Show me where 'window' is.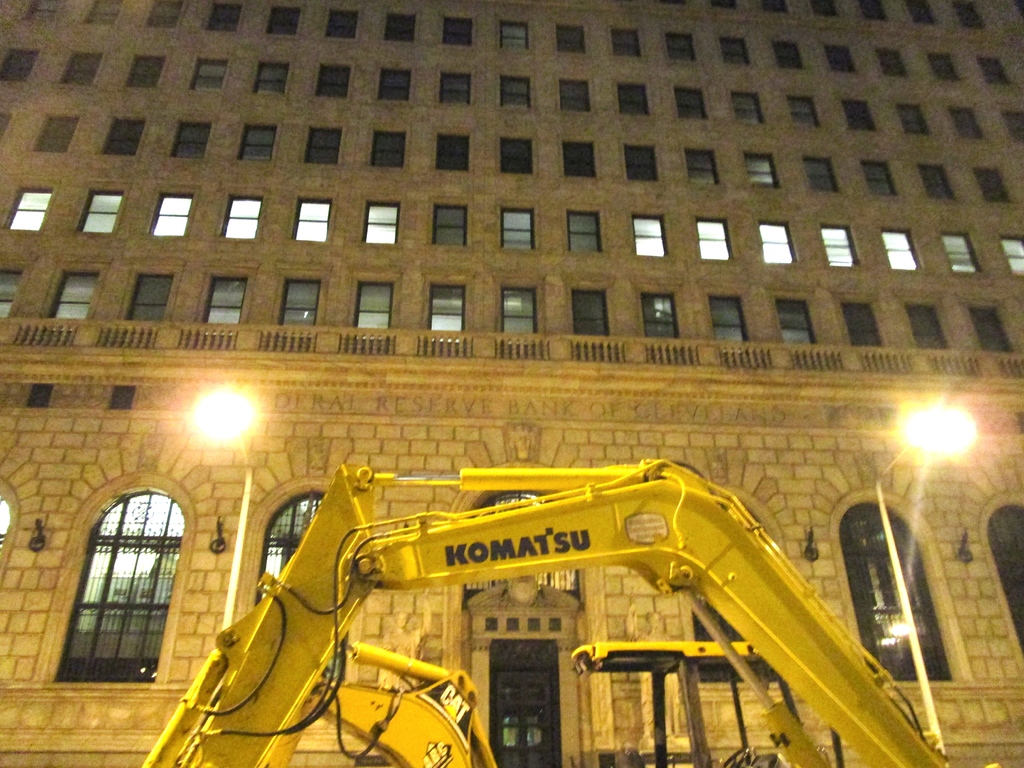
'window' is at [left=500, top=140, right=530, bottom=172].
